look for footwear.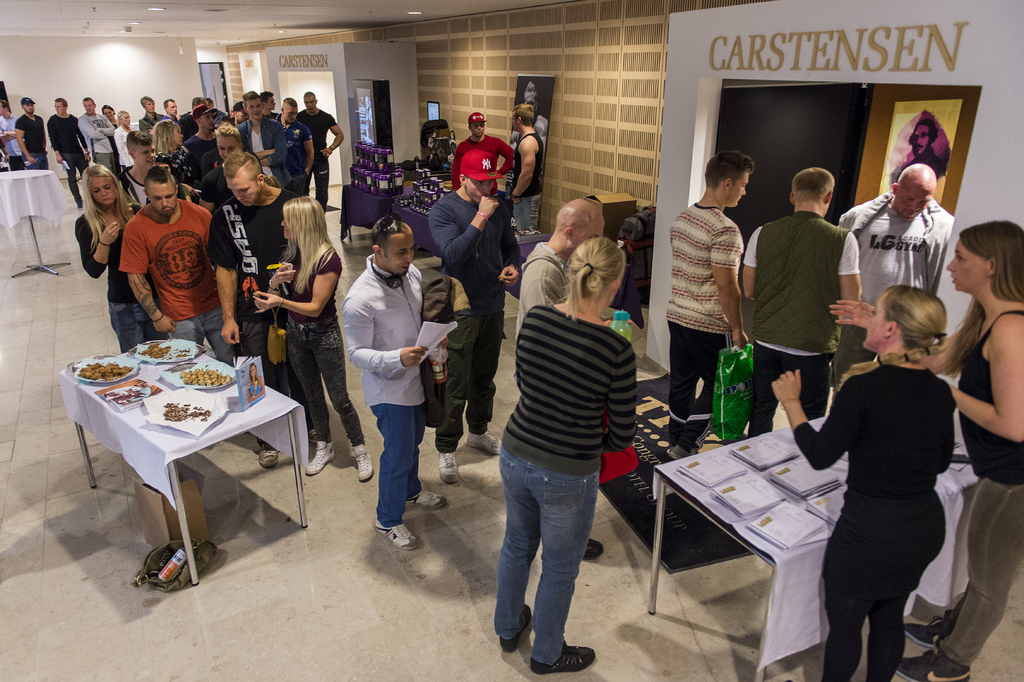
Found: (x1=900, y1=611, x2=962, y2=651).
